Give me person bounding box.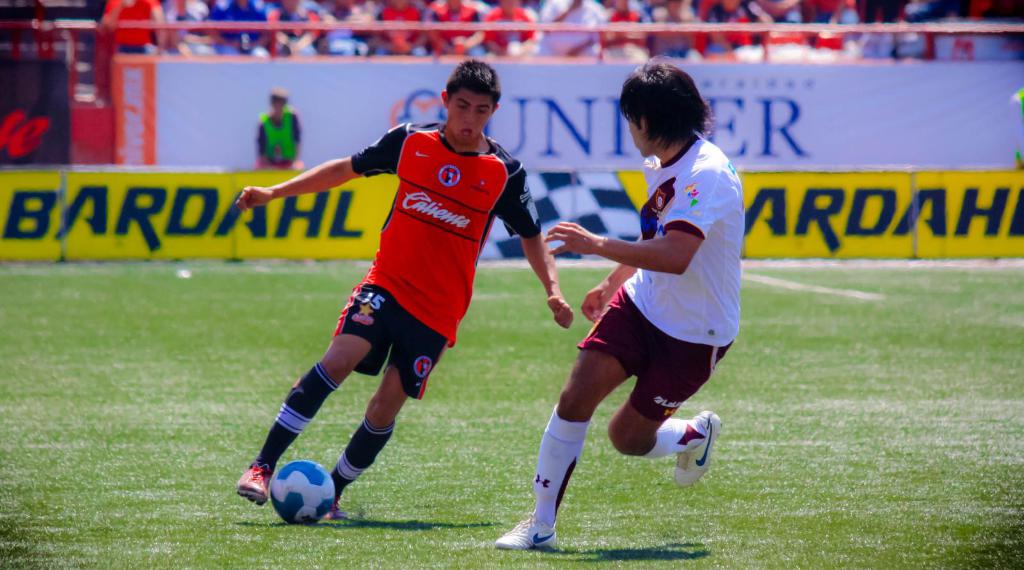
l=496, t=53, r=745, b=550.
